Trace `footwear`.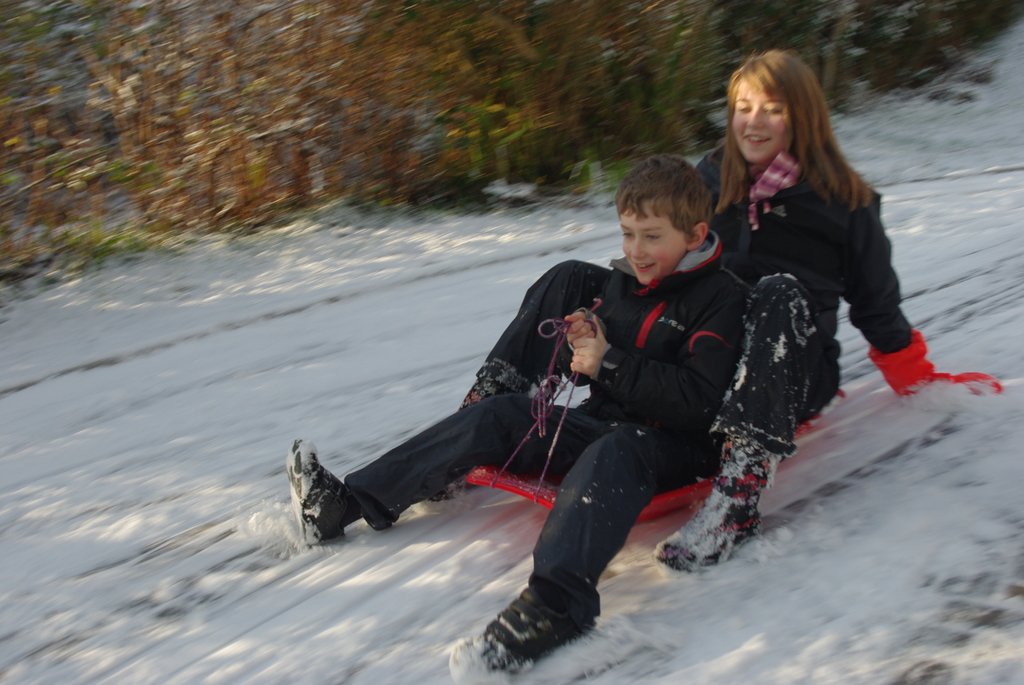
Traced to box(287, 440, 344, 542).
